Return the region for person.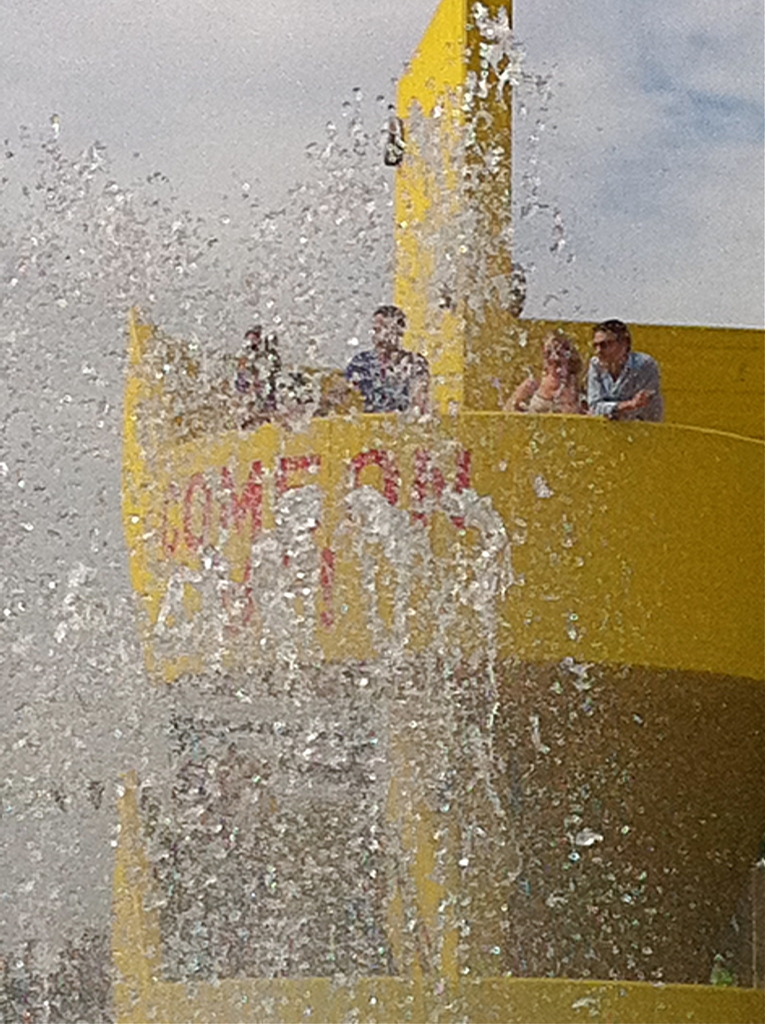
<bbox>581, 304, 664, 419</bbox>.
